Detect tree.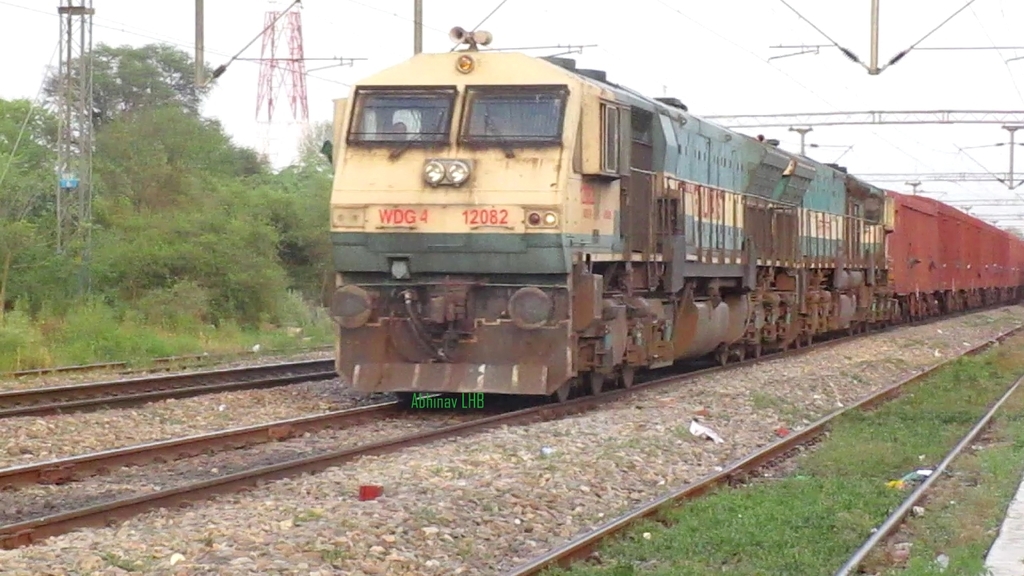
Detected at x1=265, y1=158, x2=336, y2=313.
